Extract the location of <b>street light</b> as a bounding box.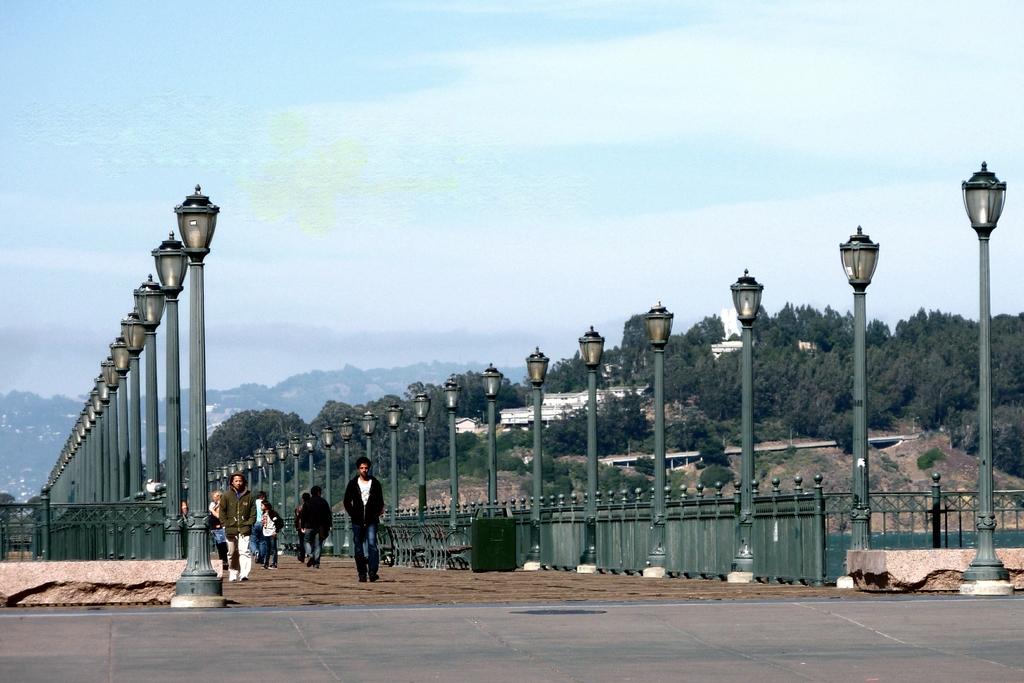
214:470:219:491.
